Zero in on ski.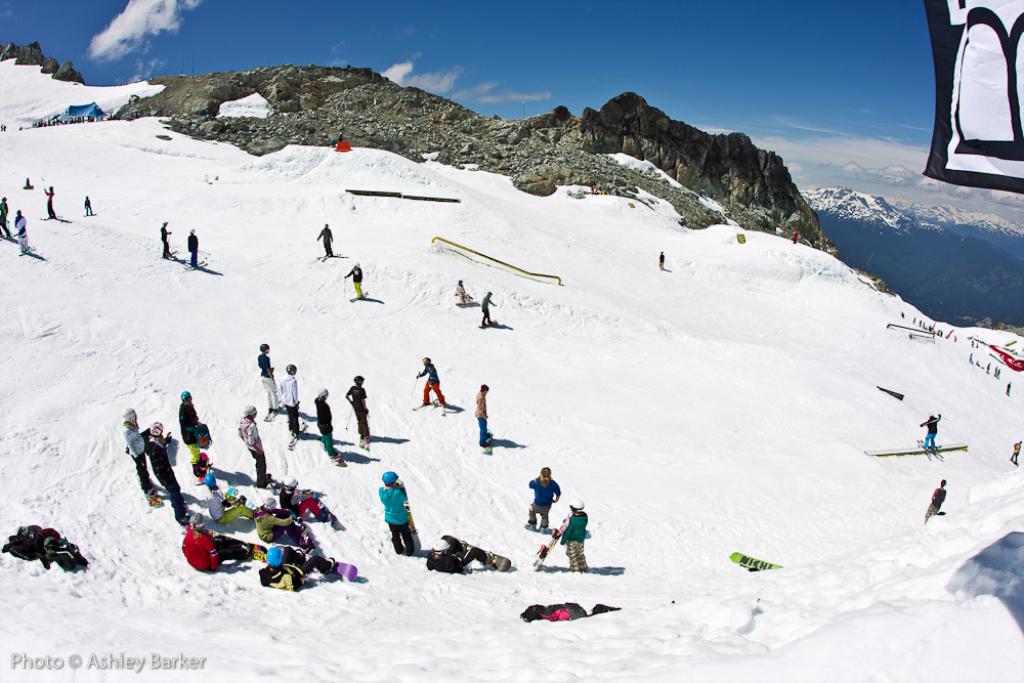
Zeroed in: <bbox>82, 211, 96, 219</bbox>.
